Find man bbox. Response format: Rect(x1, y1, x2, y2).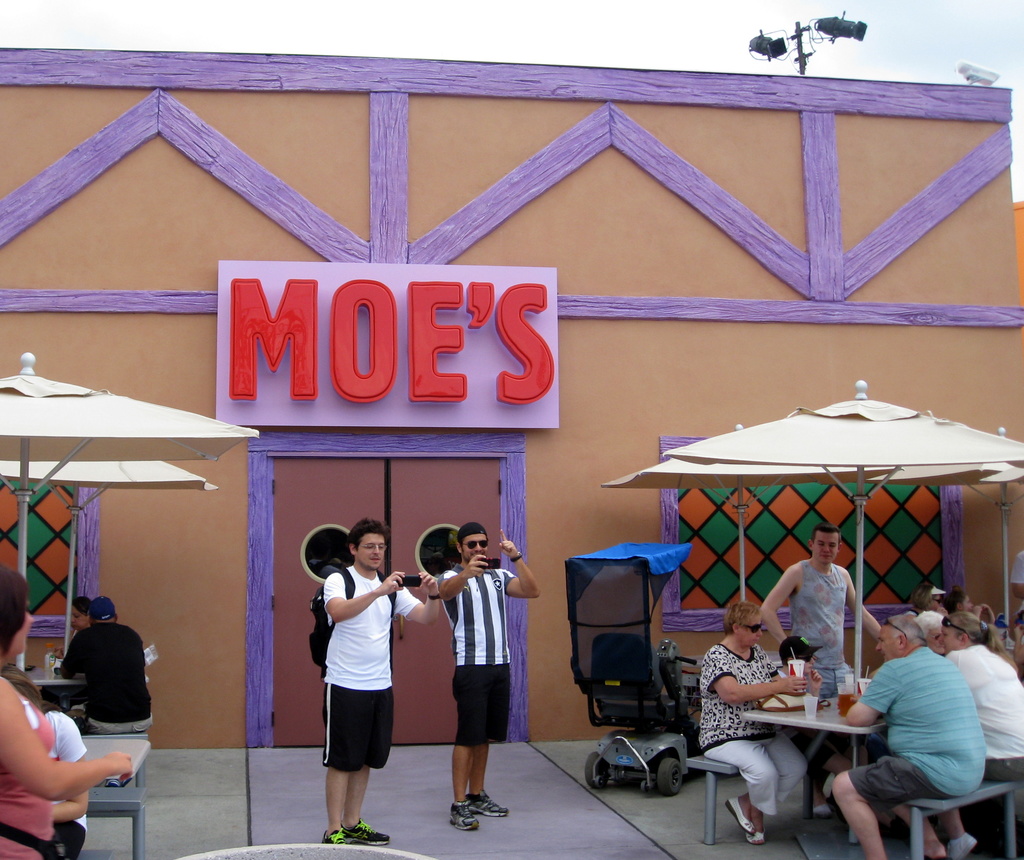
Rect(51, 589, 156, 790).
